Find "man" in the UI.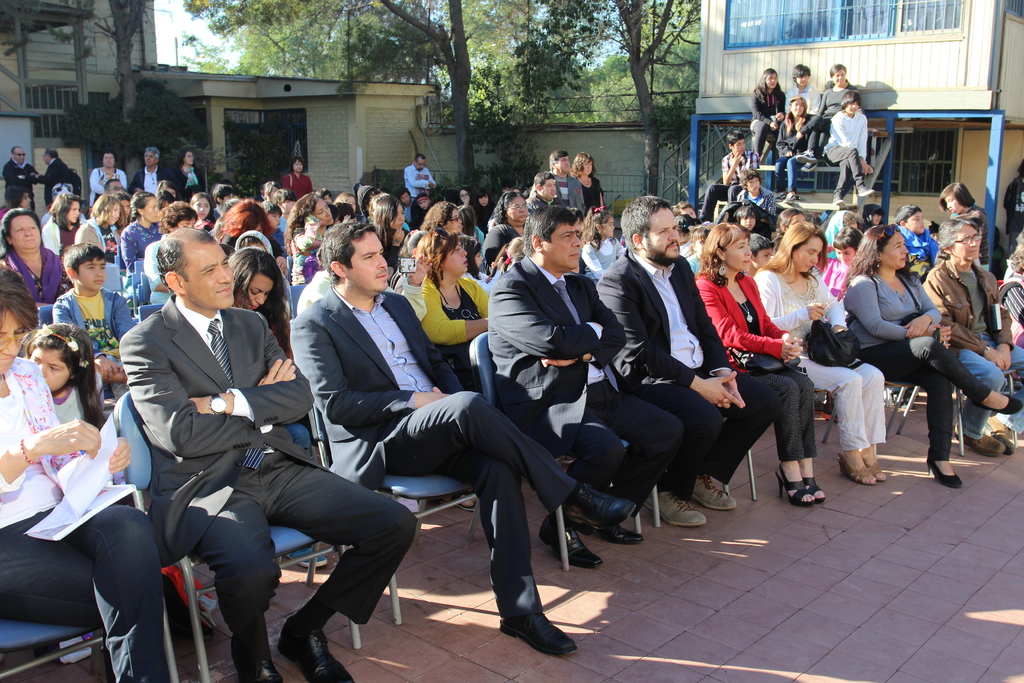
UI element at select_region(538, 147, 583, 229).
